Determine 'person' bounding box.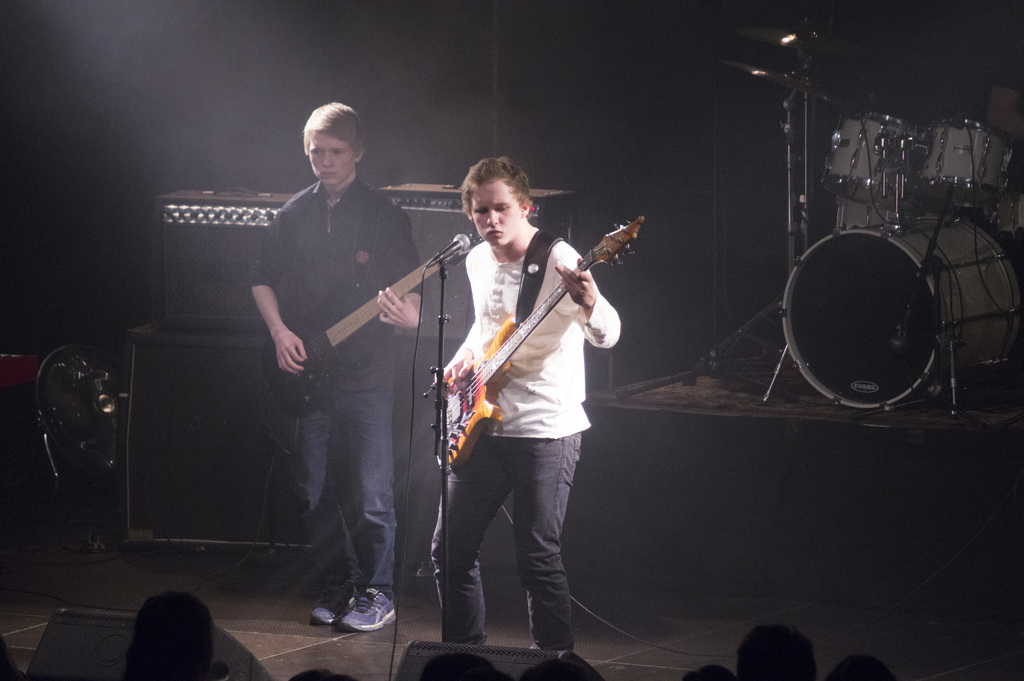
Determined: box(413, 650, 511, 680).
